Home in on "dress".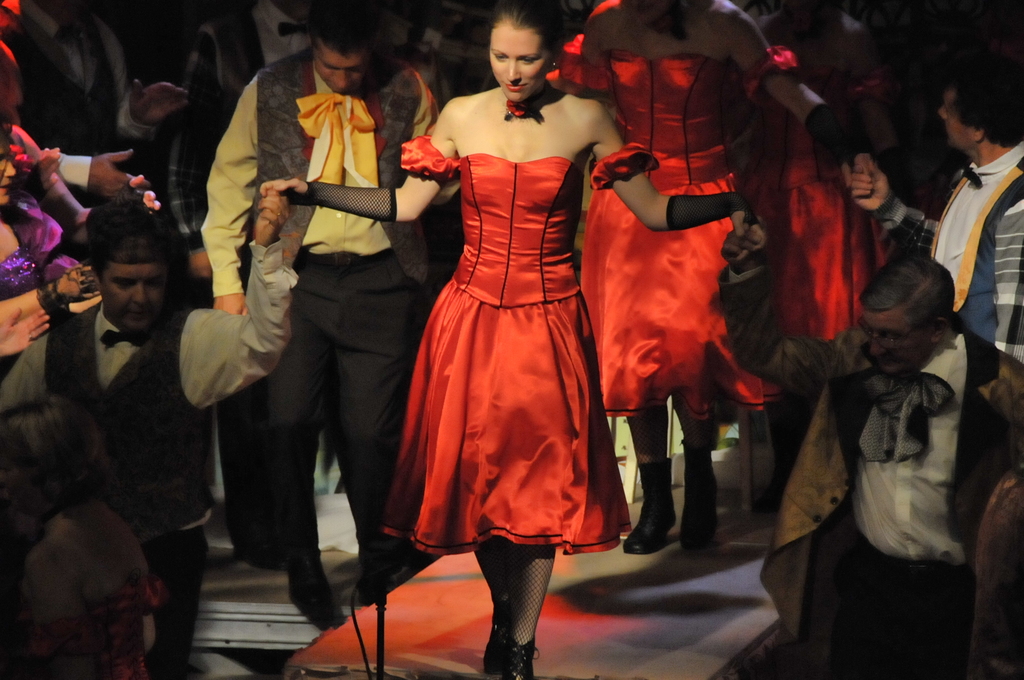
Homed in at 400 134 656 555.
